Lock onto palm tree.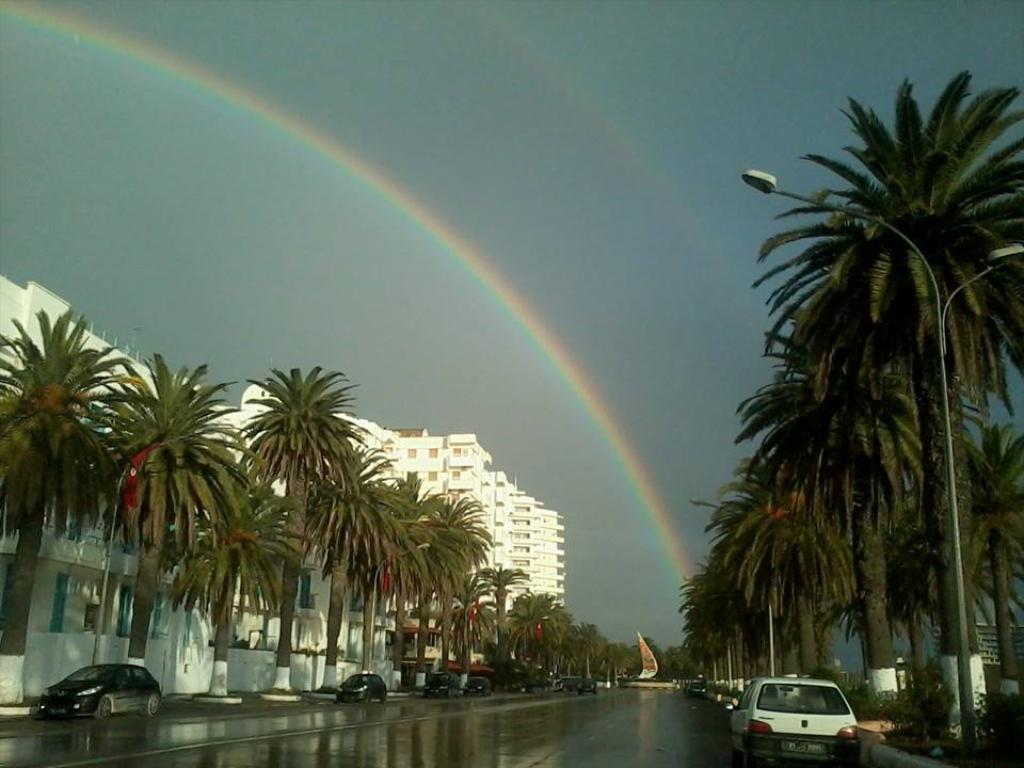
Locked: bbox=(819, 212, 951, 707).
